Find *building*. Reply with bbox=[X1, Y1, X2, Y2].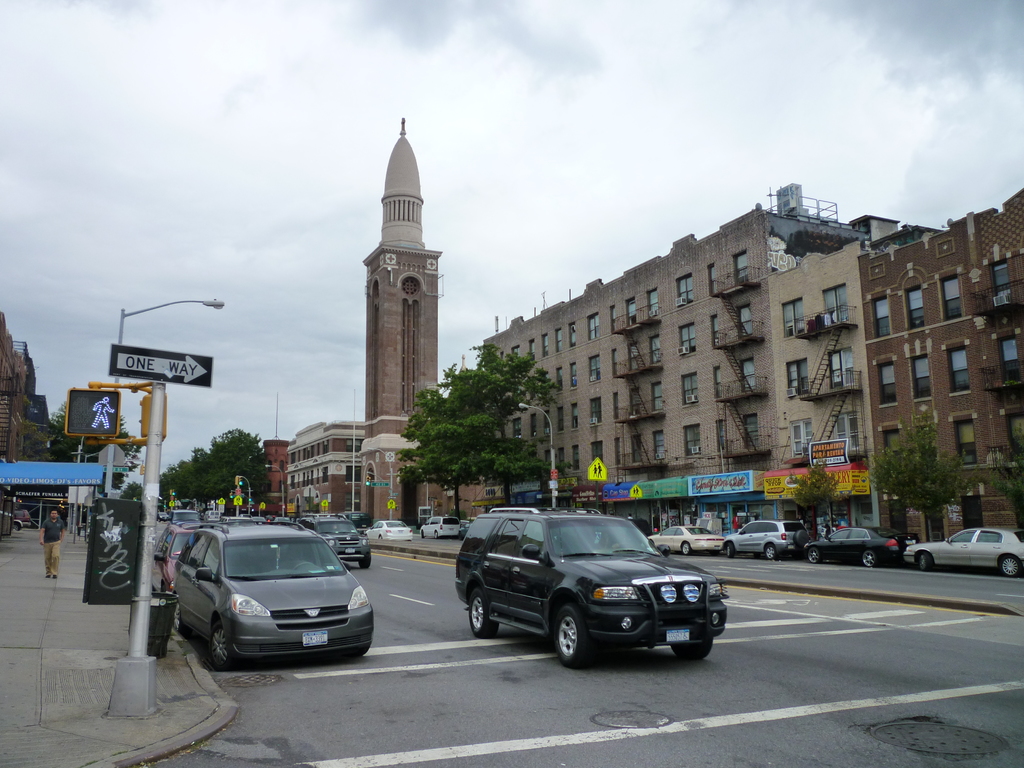
bbox=[0, 308, 64, 540].
